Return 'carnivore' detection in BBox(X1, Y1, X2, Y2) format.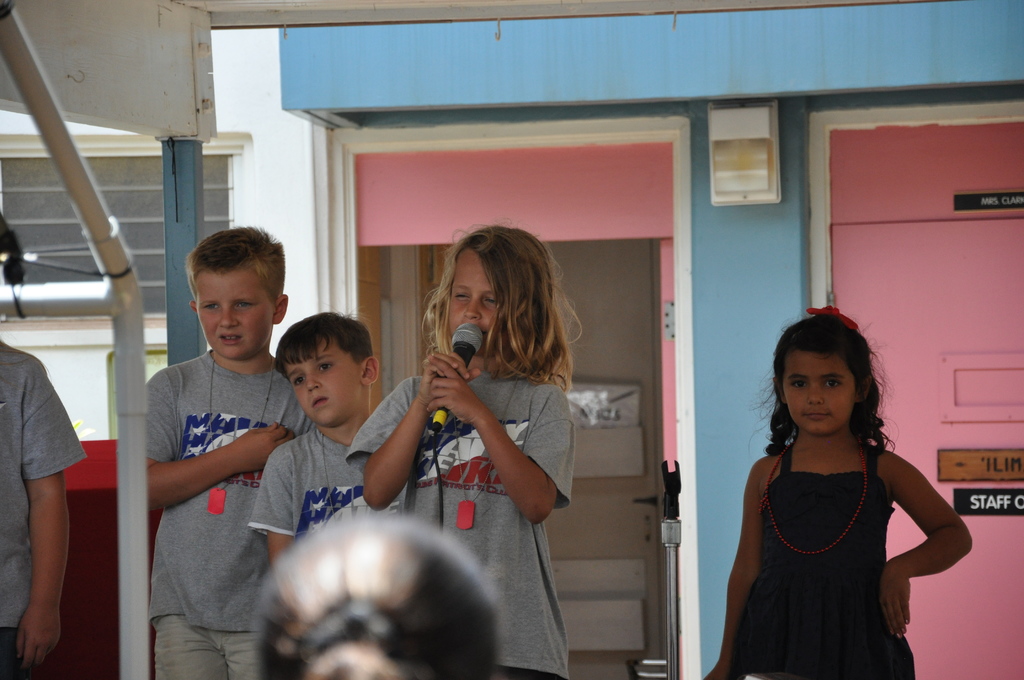
BBox(345, 211, 575, 679).
